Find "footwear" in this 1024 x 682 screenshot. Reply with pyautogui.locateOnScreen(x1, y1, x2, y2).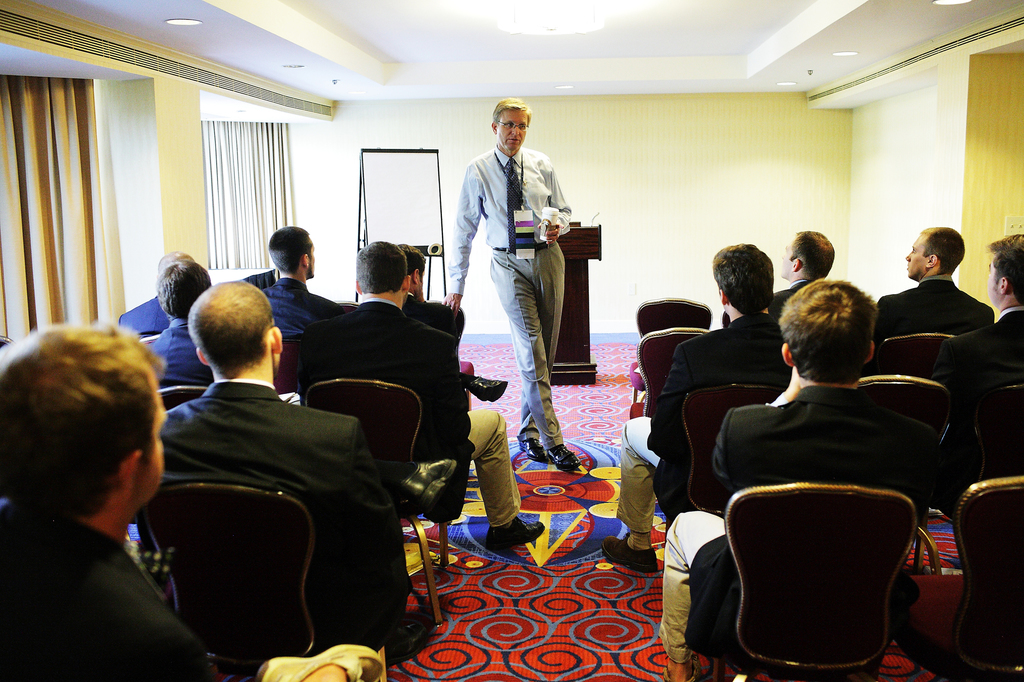
pyautogui.locateOnScreen(601, 534, 658, 576).
